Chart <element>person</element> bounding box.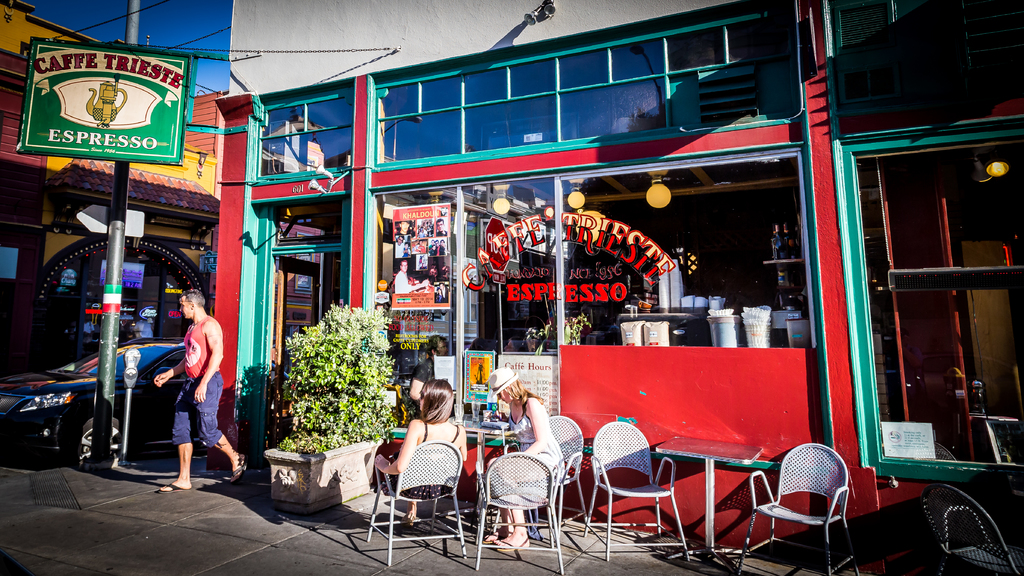
Charted: left=155, top=287, right=246, bottom=490.
